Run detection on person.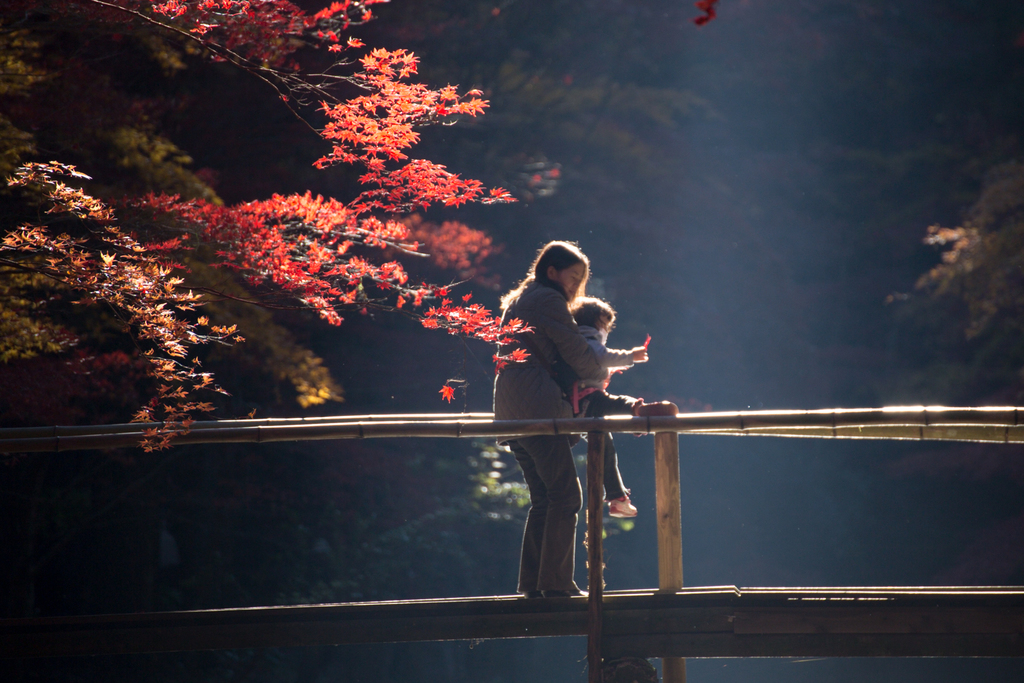
Result: bbox(566, 296, 676, 518).
